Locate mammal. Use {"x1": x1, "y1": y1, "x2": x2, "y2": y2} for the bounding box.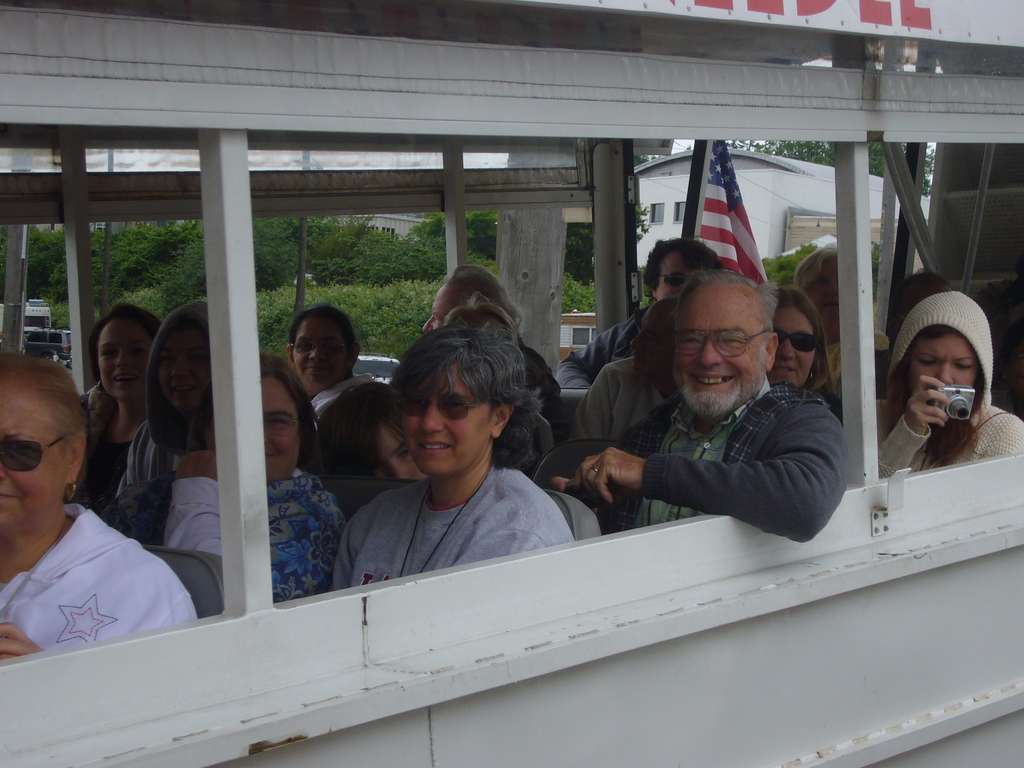
{"x1": 307, "y1": 380, "x2": 439, "y2": 497}.
